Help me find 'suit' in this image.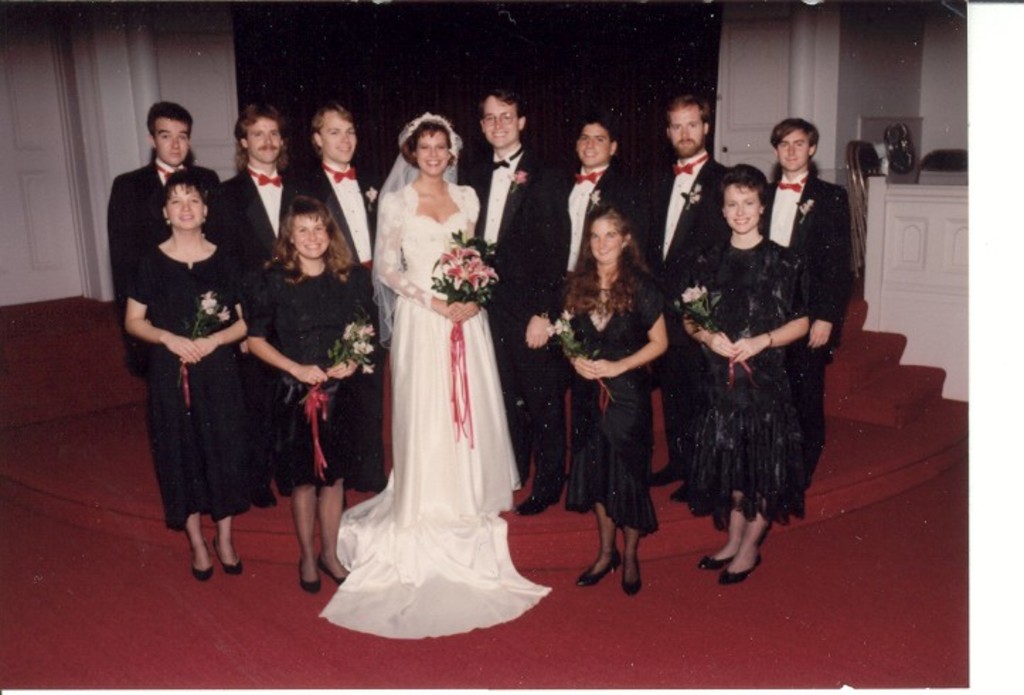
Found it: detection(763, 174, 850, 490).
